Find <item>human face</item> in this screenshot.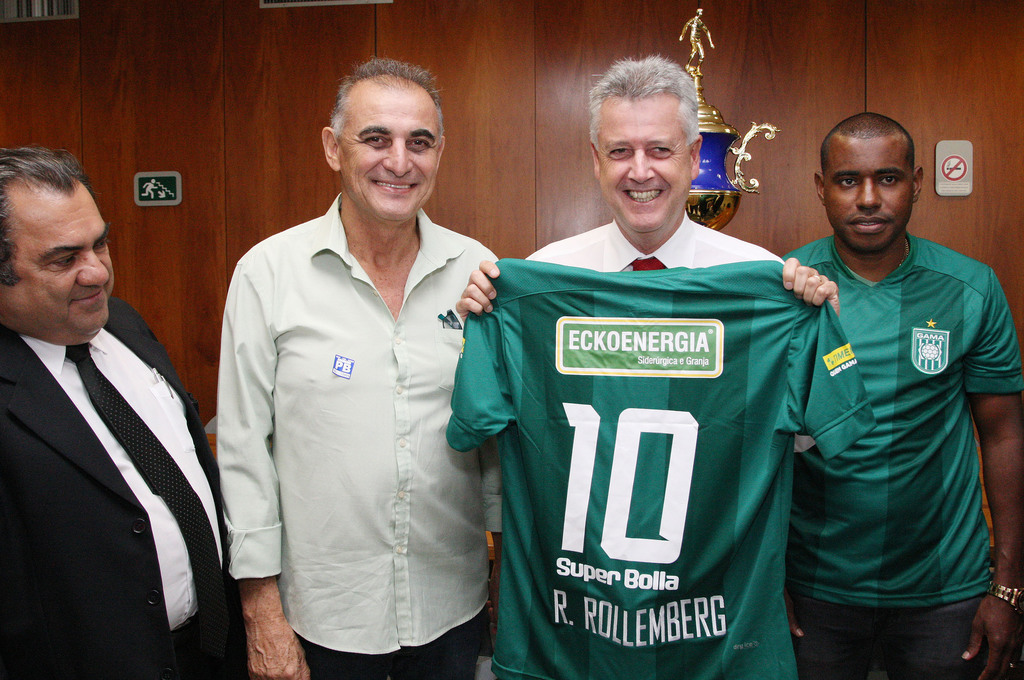
The bounding box for <item>human face</item> is [336,88,438,222].
